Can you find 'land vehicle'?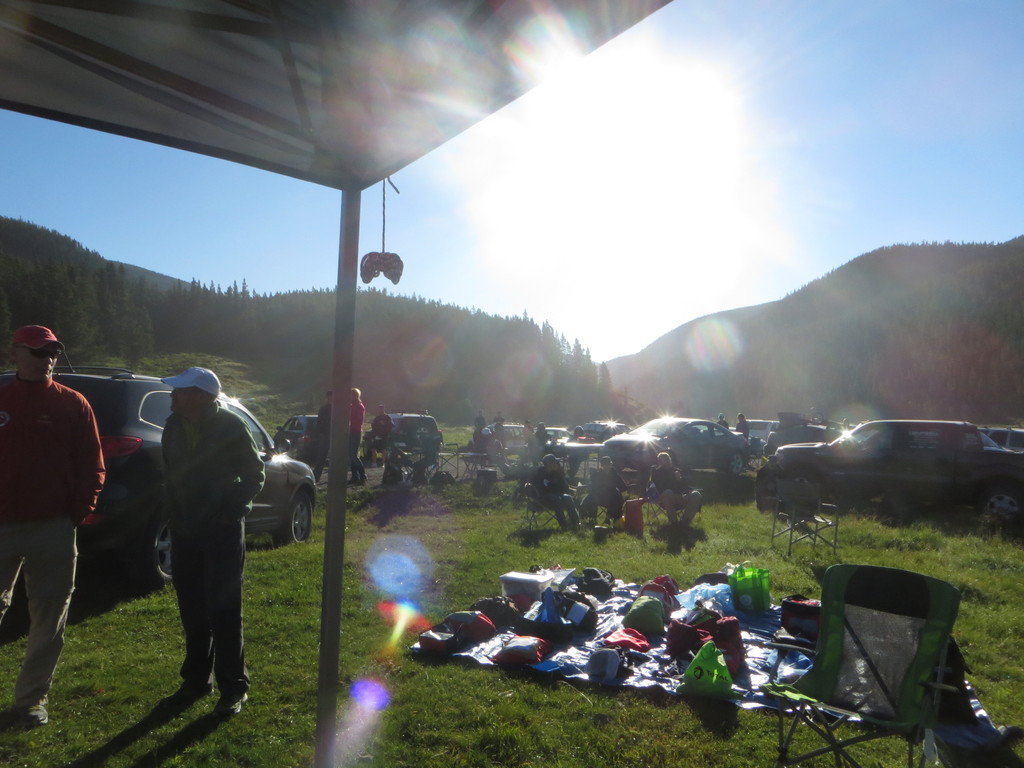
Yes, bounding box: l=275, t=414, r=319, b=468.
